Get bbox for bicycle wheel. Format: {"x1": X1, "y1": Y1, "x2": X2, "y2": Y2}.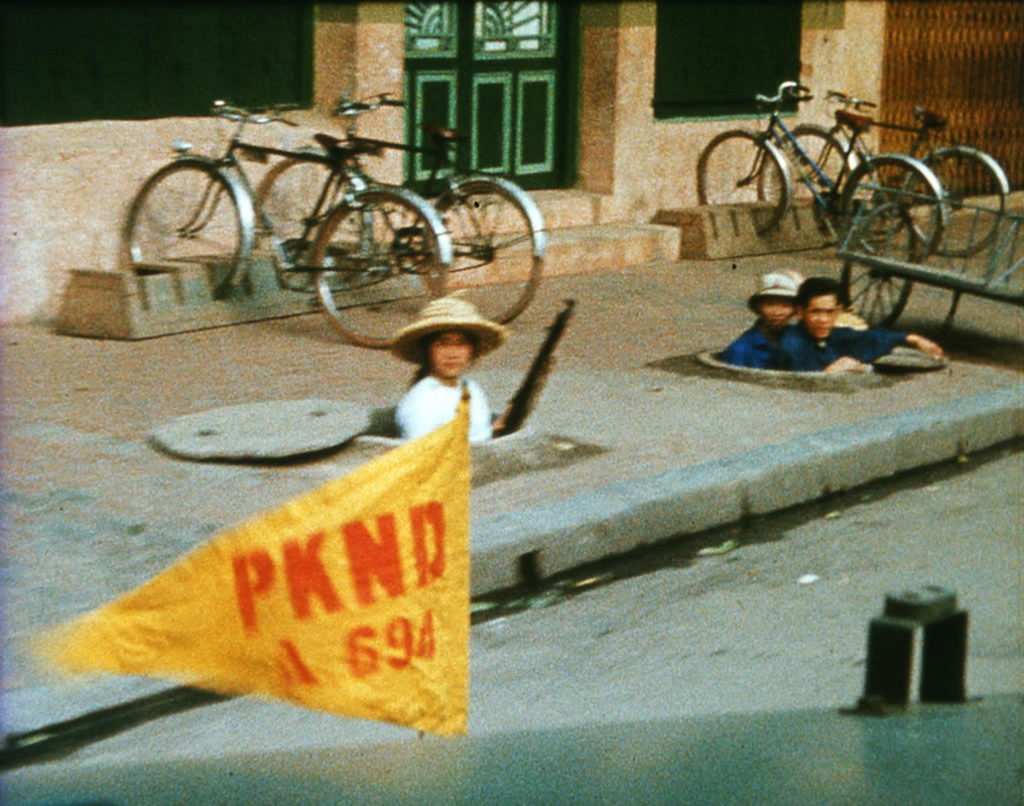
{"x1": 255, "y1": 155, "x2": 359, "y2": 287}.
